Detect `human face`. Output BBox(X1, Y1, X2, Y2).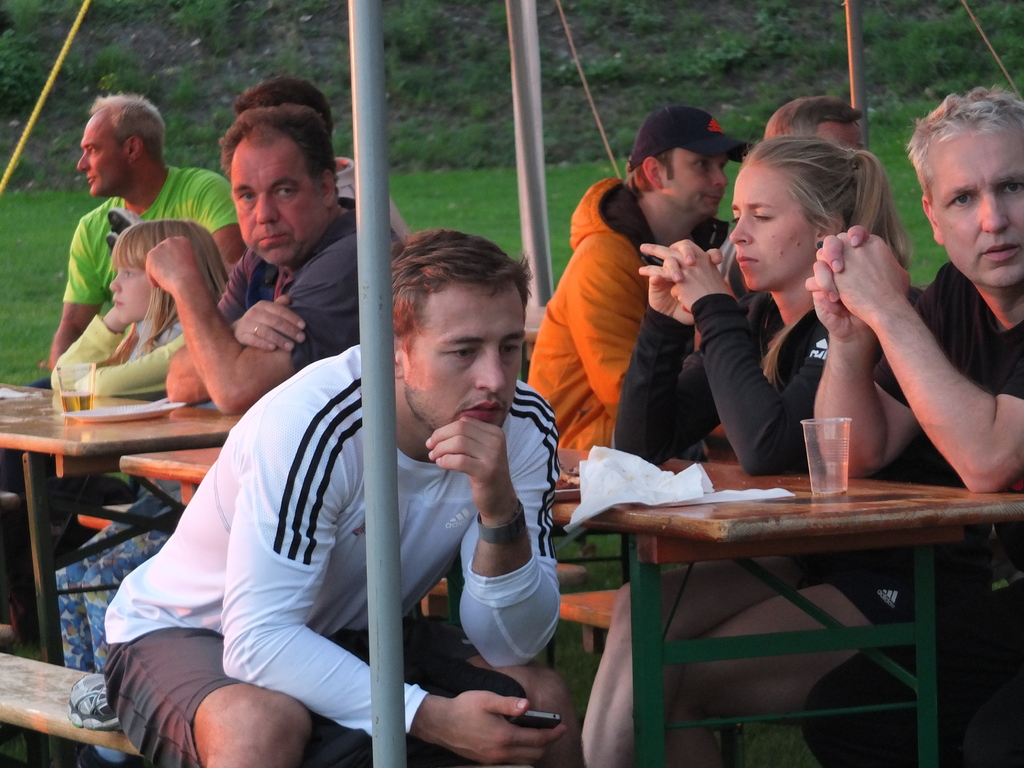
BBox(932, 119, 1023, 288).
